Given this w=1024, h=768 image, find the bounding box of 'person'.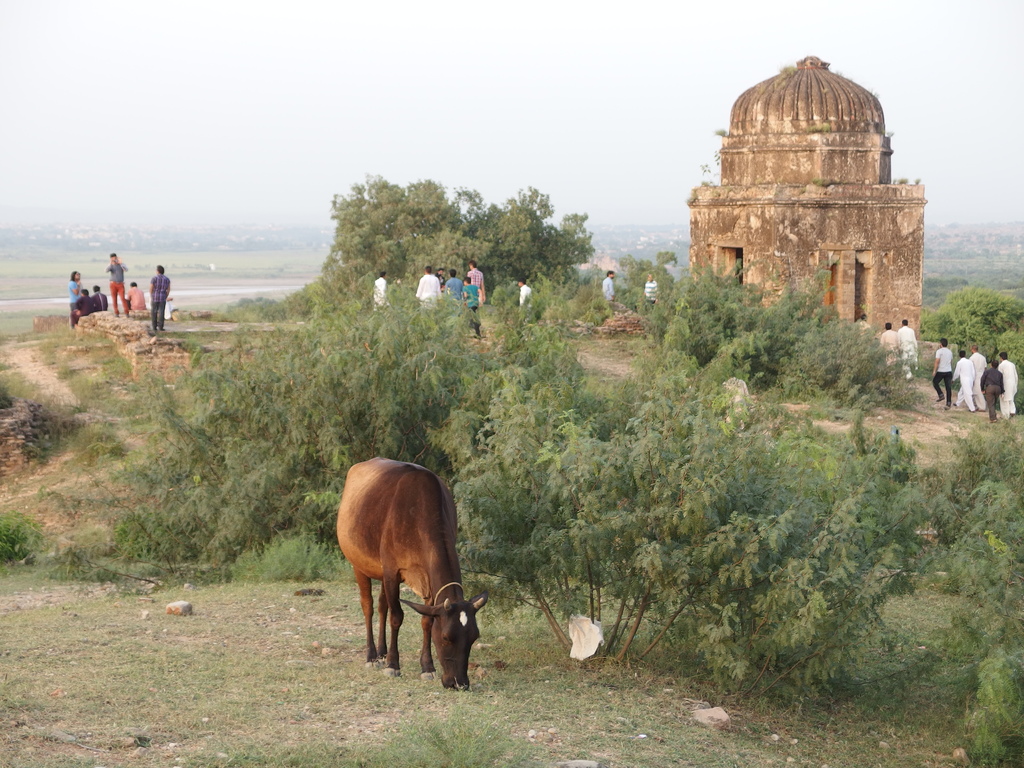
region(67, 268, 83, 325).
